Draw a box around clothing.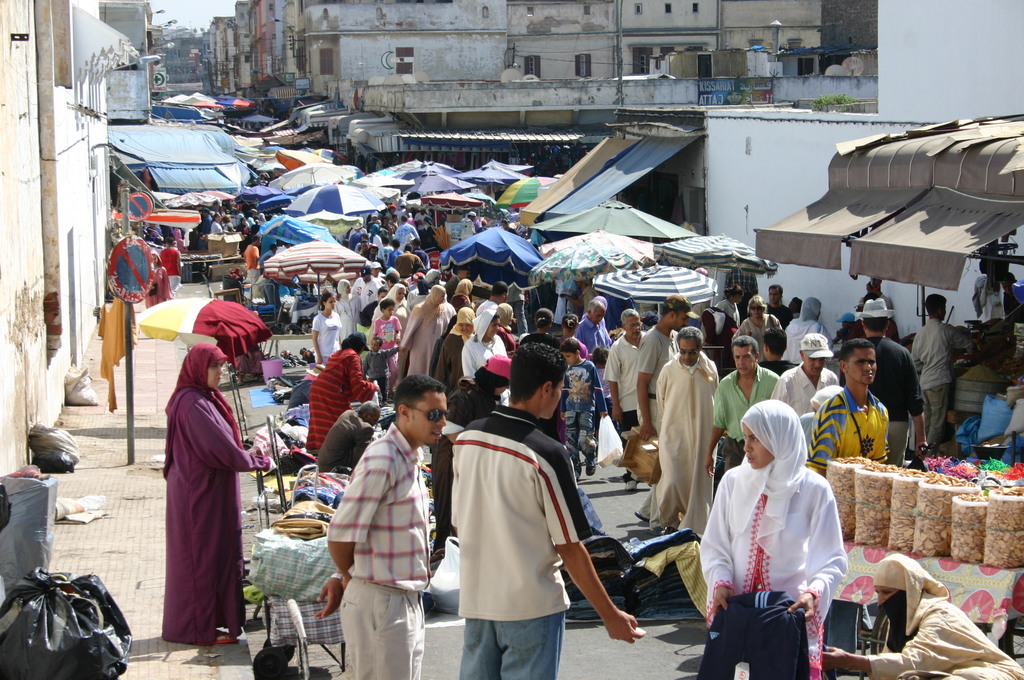
locate(767, 360, 793, 376).
